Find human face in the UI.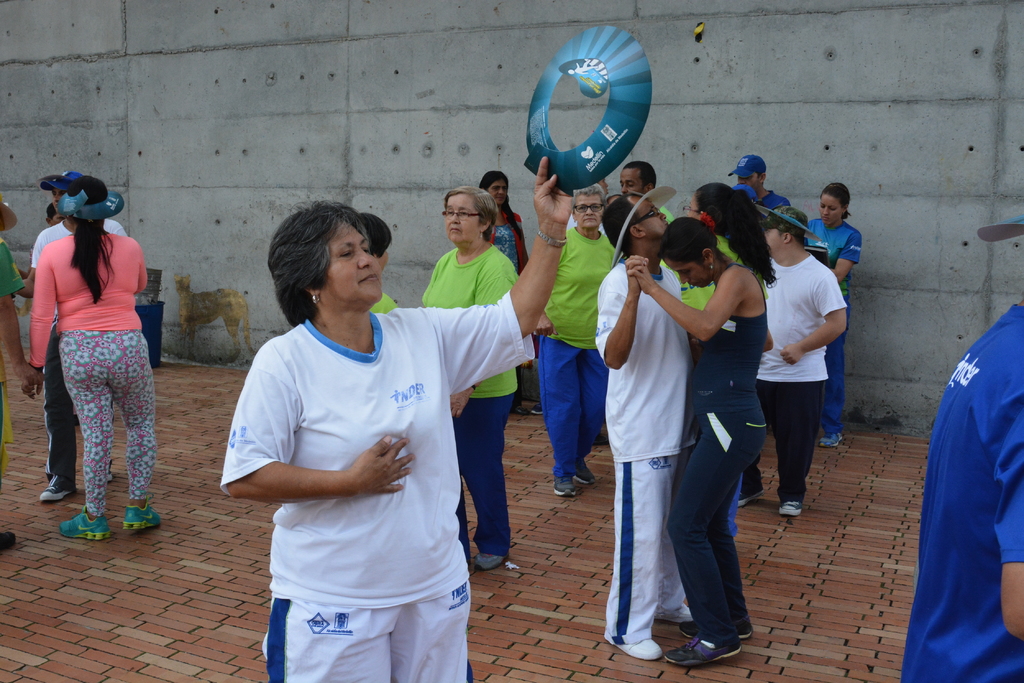
UI element at <bbox>445, 189, 484, 243</bbox>.
